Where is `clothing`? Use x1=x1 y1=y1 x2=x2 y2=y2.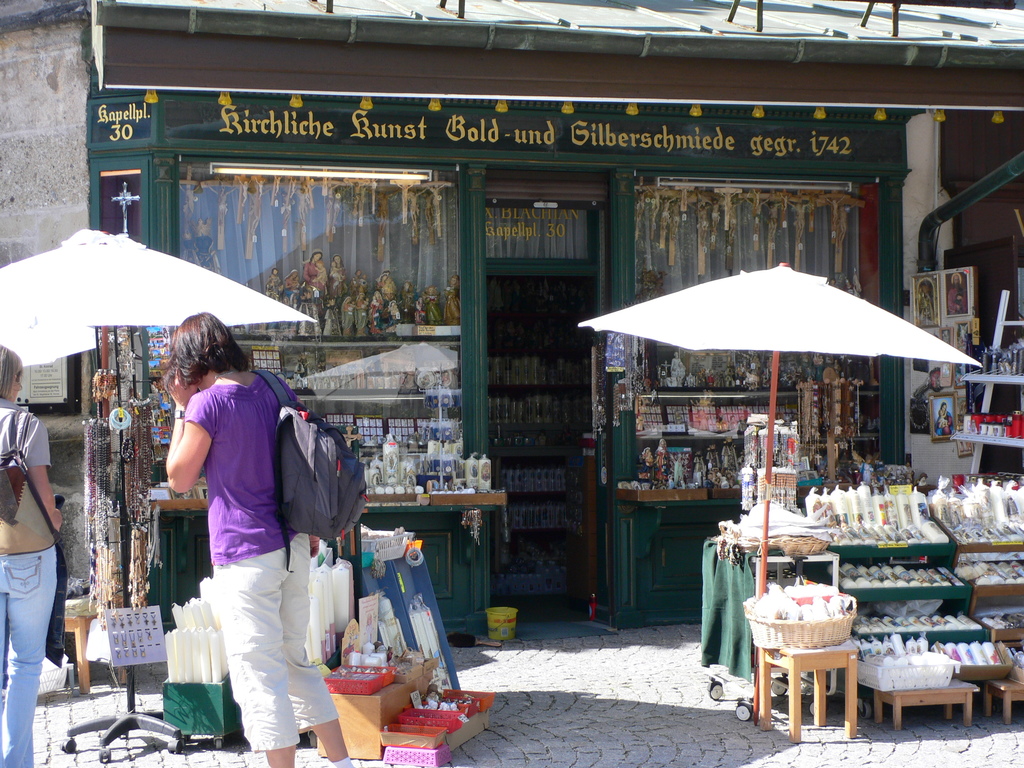
x1=293 y1=299 x2=318 y2=335.
